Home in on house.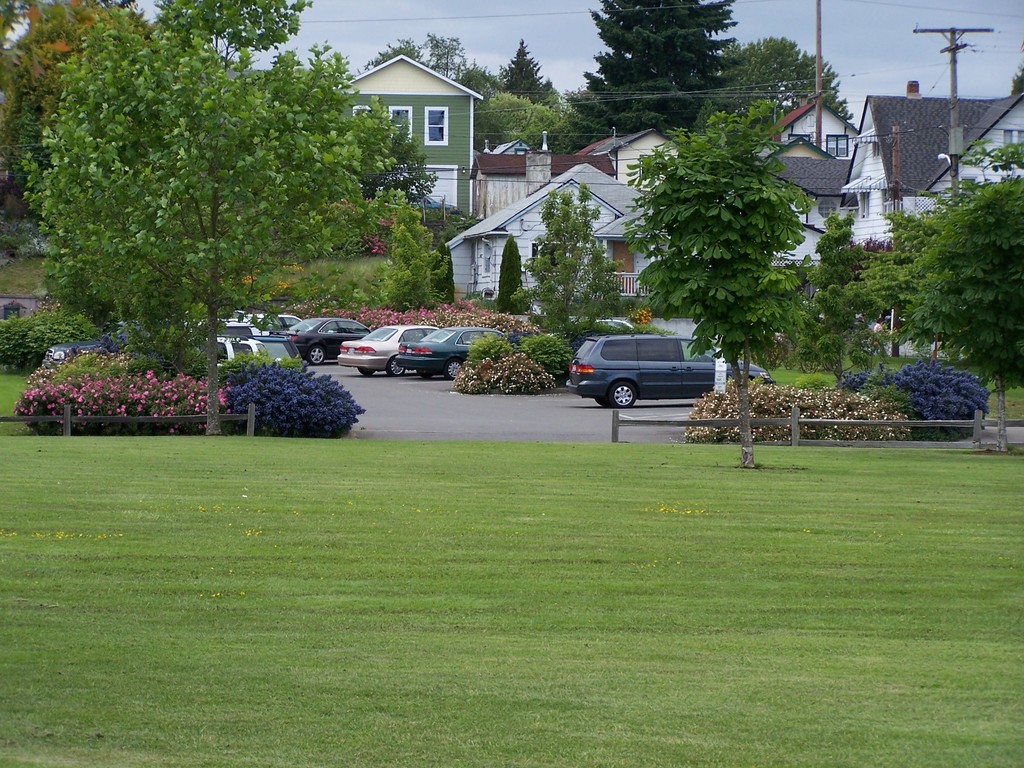
Homed in at (left=840, top=79, right=1023, bottom=245).
